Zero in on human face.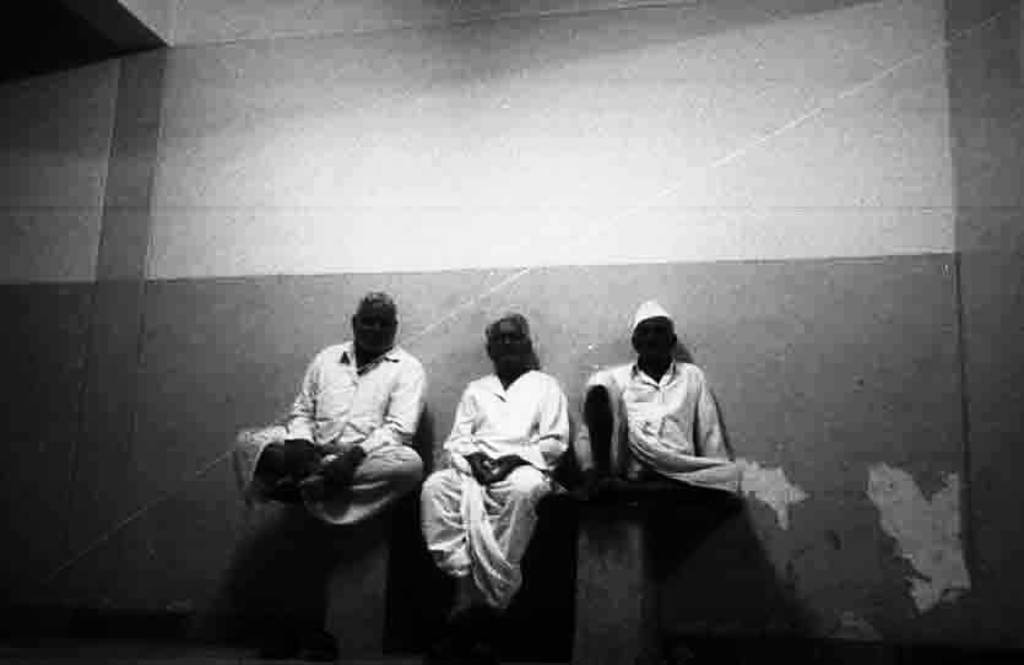
Zeroed in: pyautogui.locateOnScreen(356, 303, 395, 355).
